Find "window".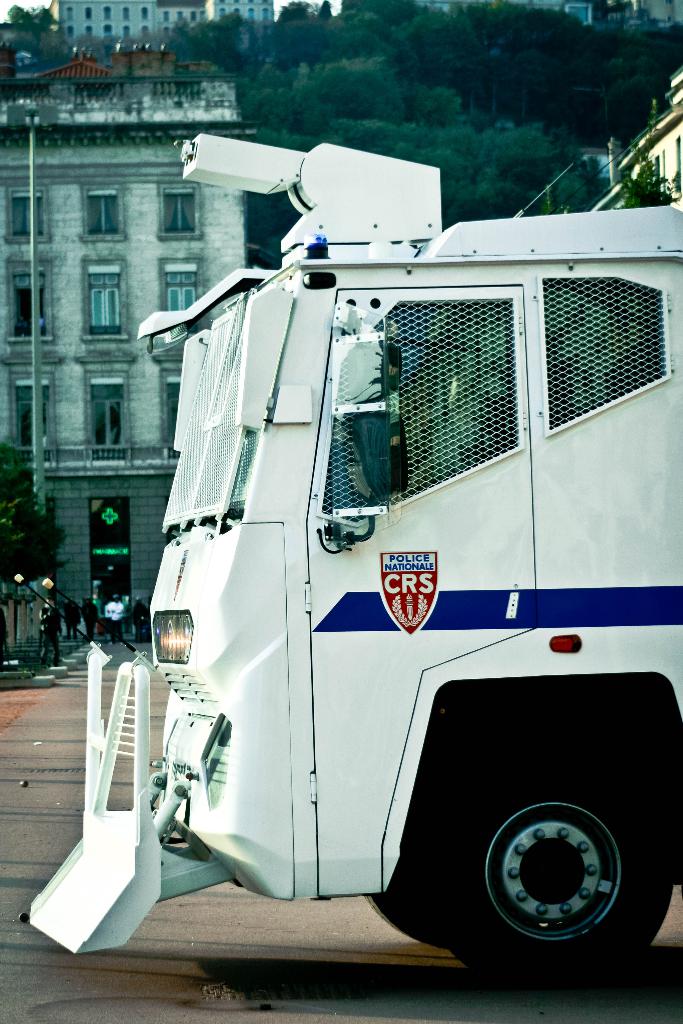
crop(85, 188, 120, 237).
